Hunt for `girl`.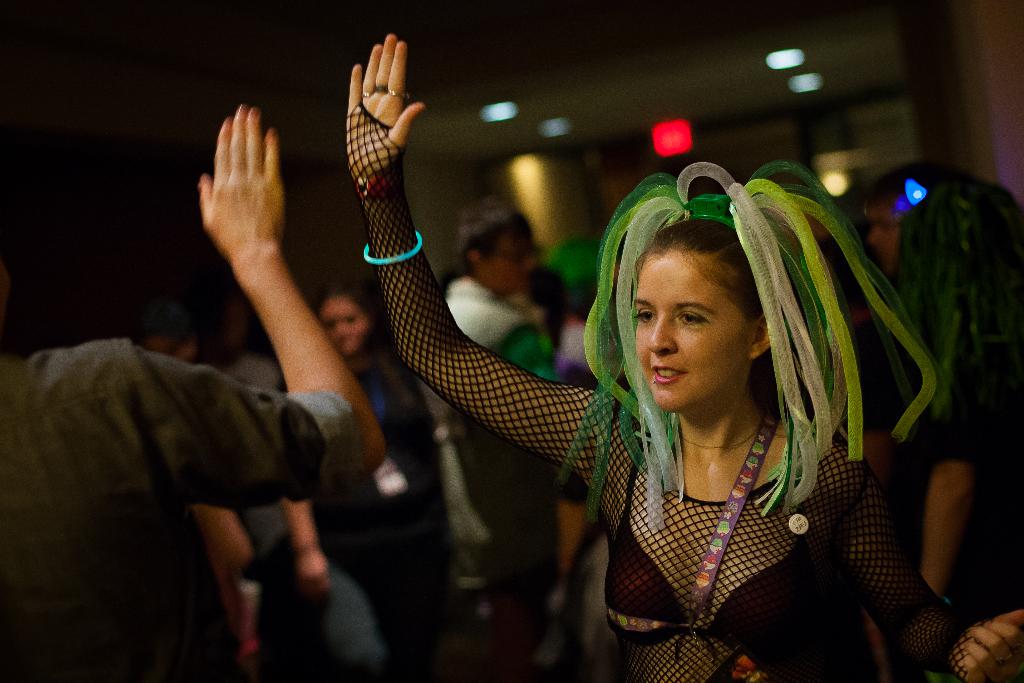
Hunted down at (x1=346, y1=34, x2=1023, y2=682).
